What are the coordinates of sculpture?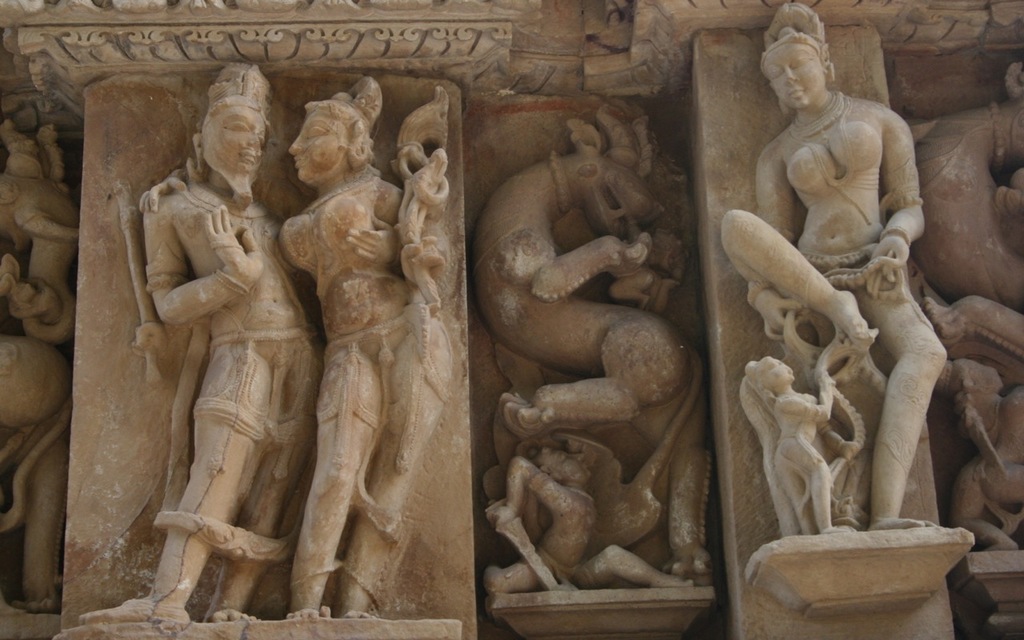
<region>136, 78, 467, 606</region>.
